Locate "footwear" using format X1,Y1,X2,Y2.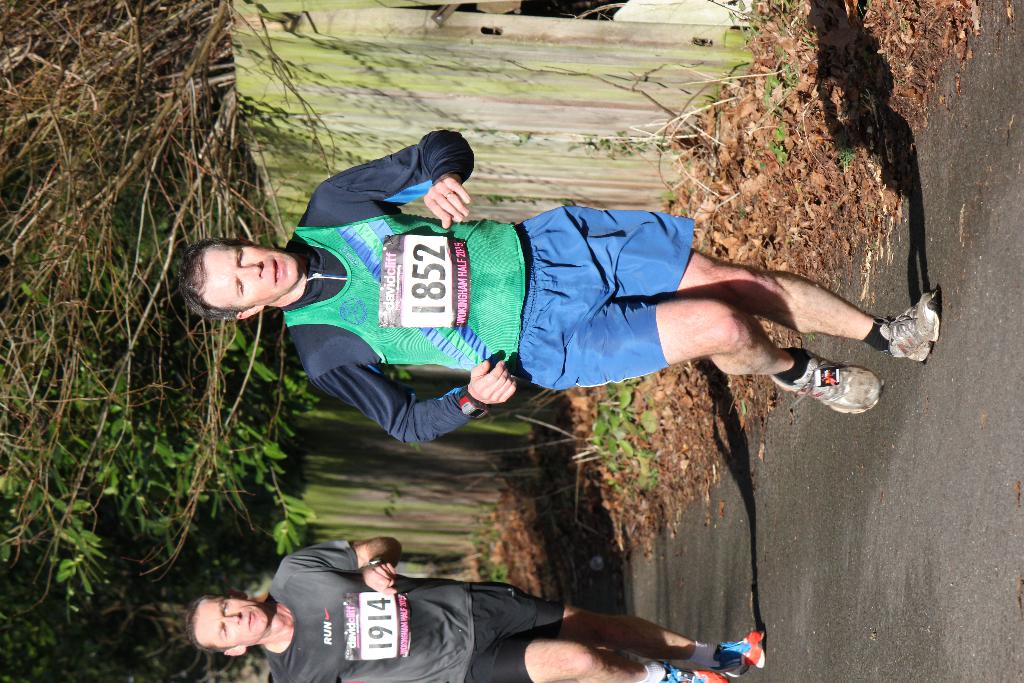
794,356,895,419.
